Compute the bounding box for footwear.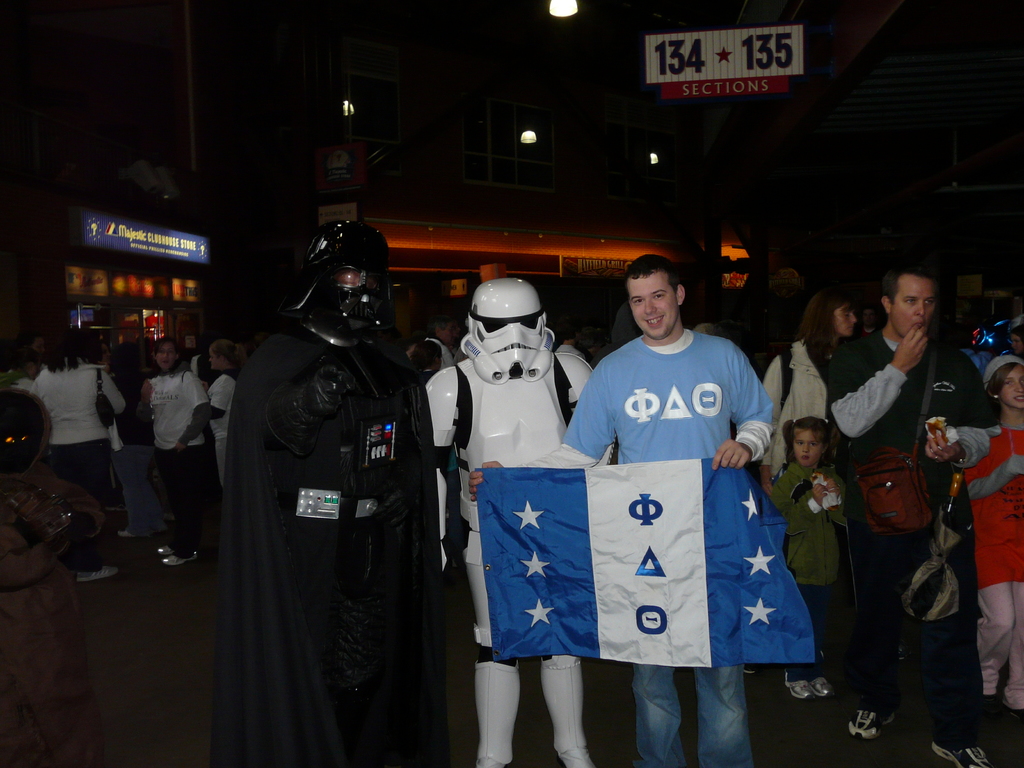
119:532:139:536.
